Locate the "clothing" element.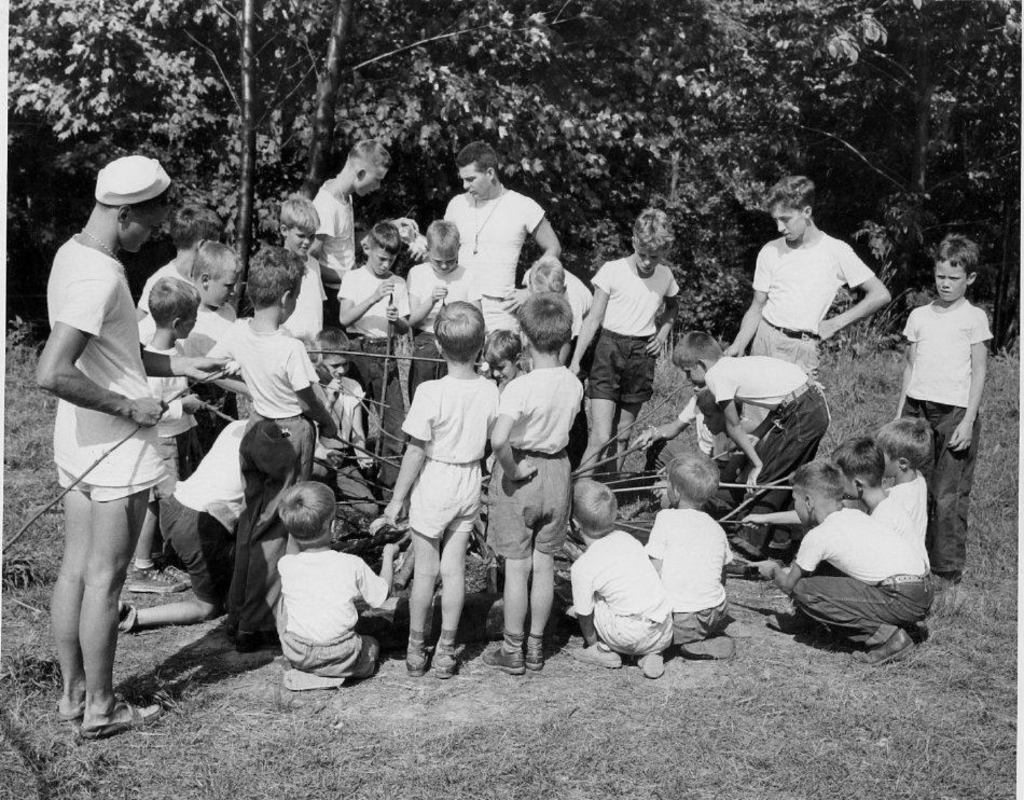
Element bbox: [152, 413, 258, 608].
